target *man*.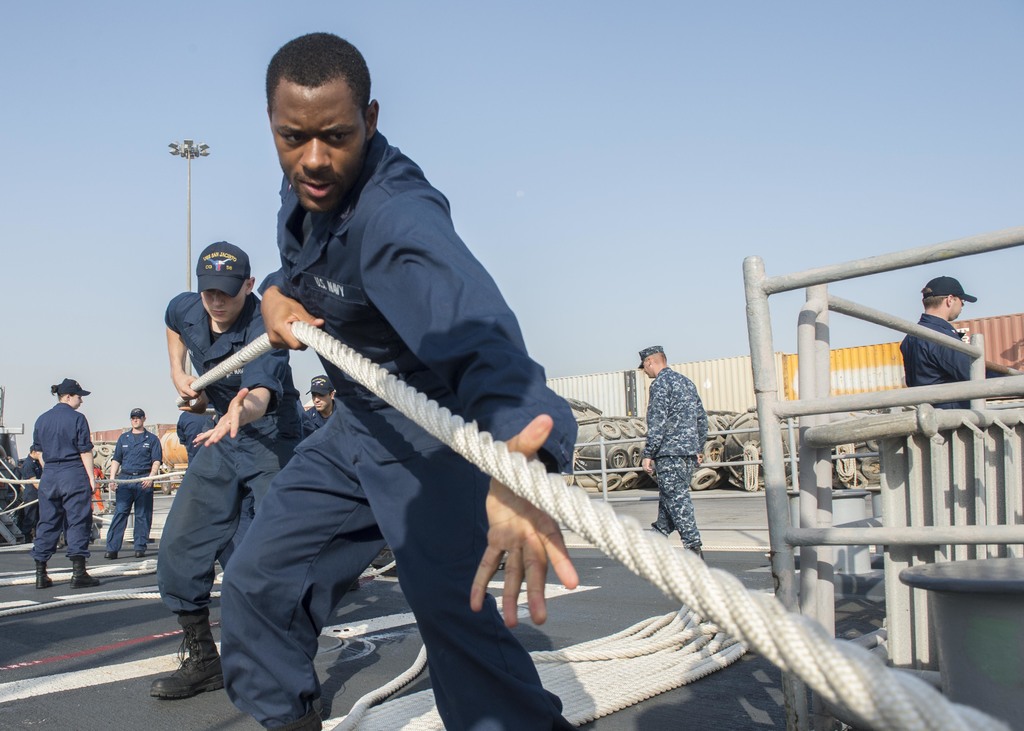
Target region: select_region(899, 273, 1007, 411).
